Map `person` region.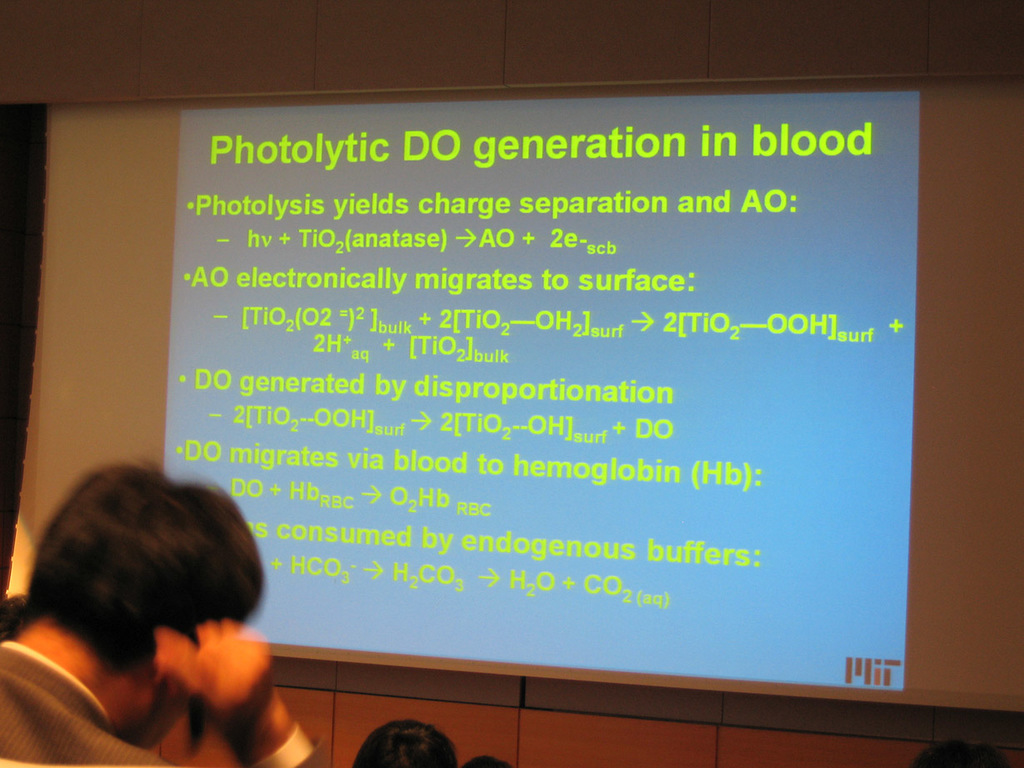
Mapped to (462,751,519,767).
